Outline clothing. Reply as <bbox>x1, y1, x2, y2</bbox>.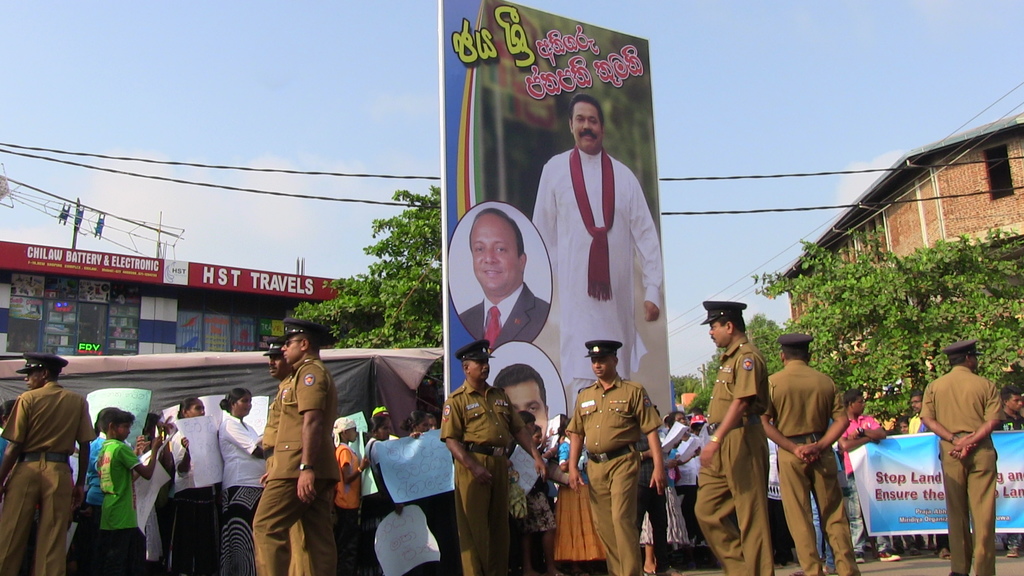
<bbox>441, 377, 529, 575</bbox>.
